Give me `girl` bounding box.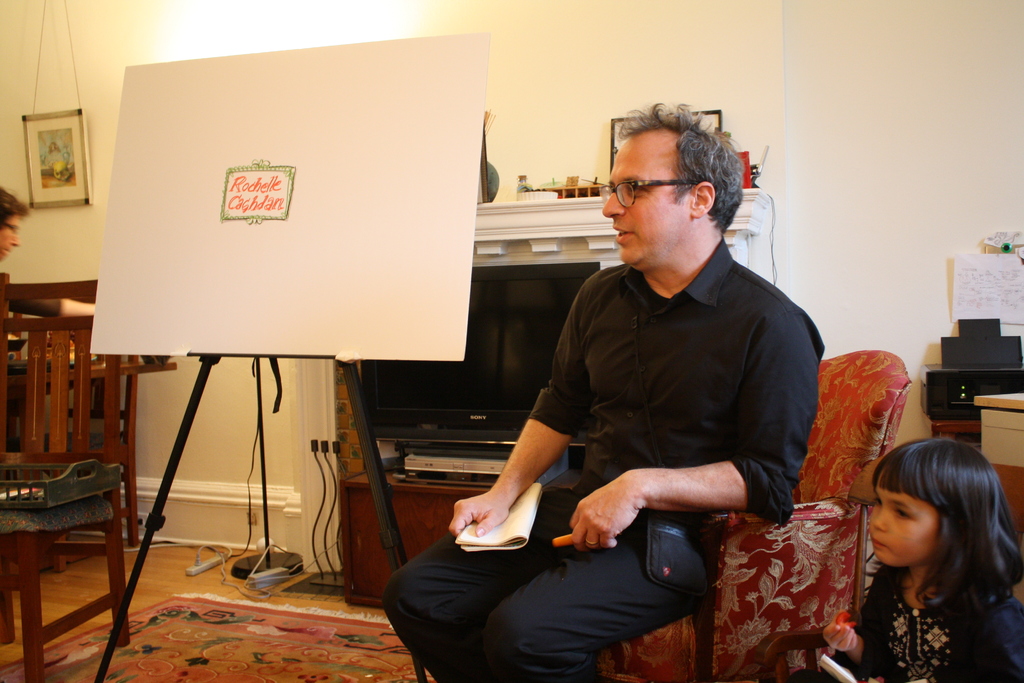
822 438 1023 682.
